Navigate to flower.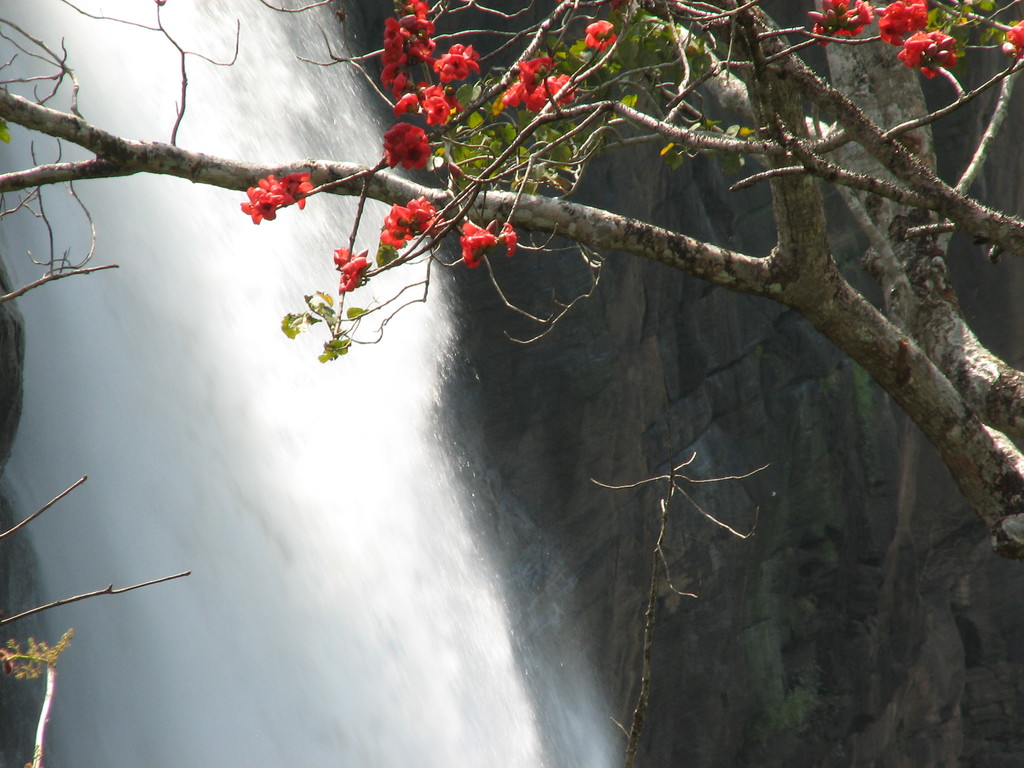
Navigation target: crop(453, 223, 502, 271).
